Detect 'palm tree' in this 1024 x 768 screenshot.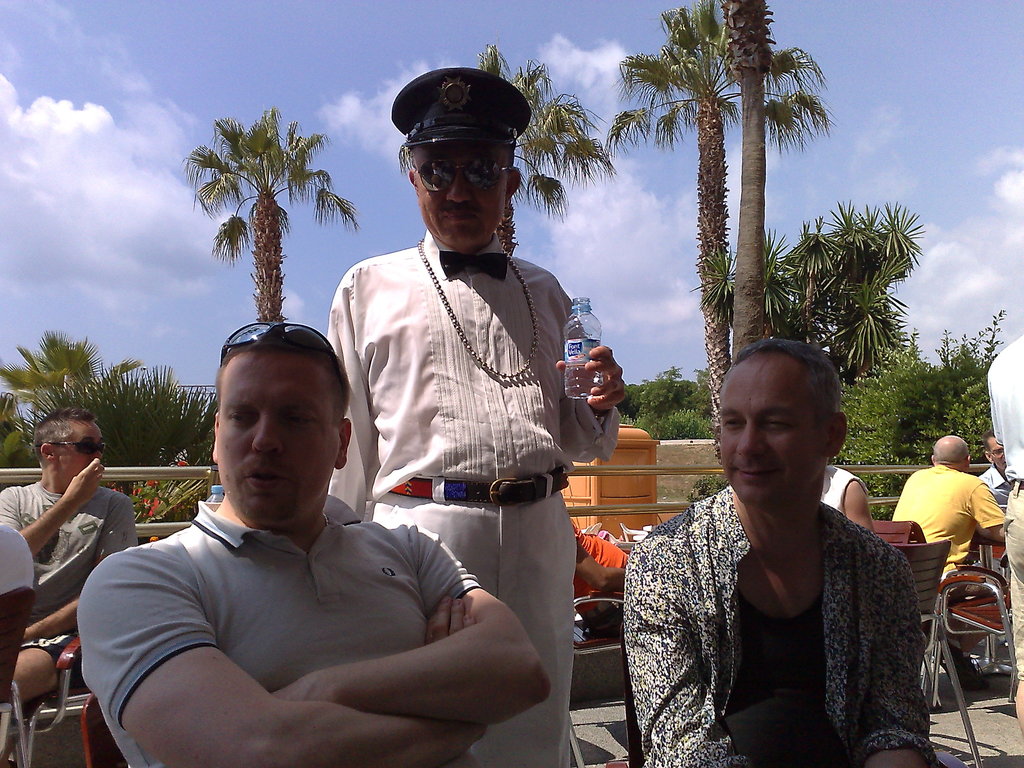
Detection: crop(698, 211, 916, 416).
